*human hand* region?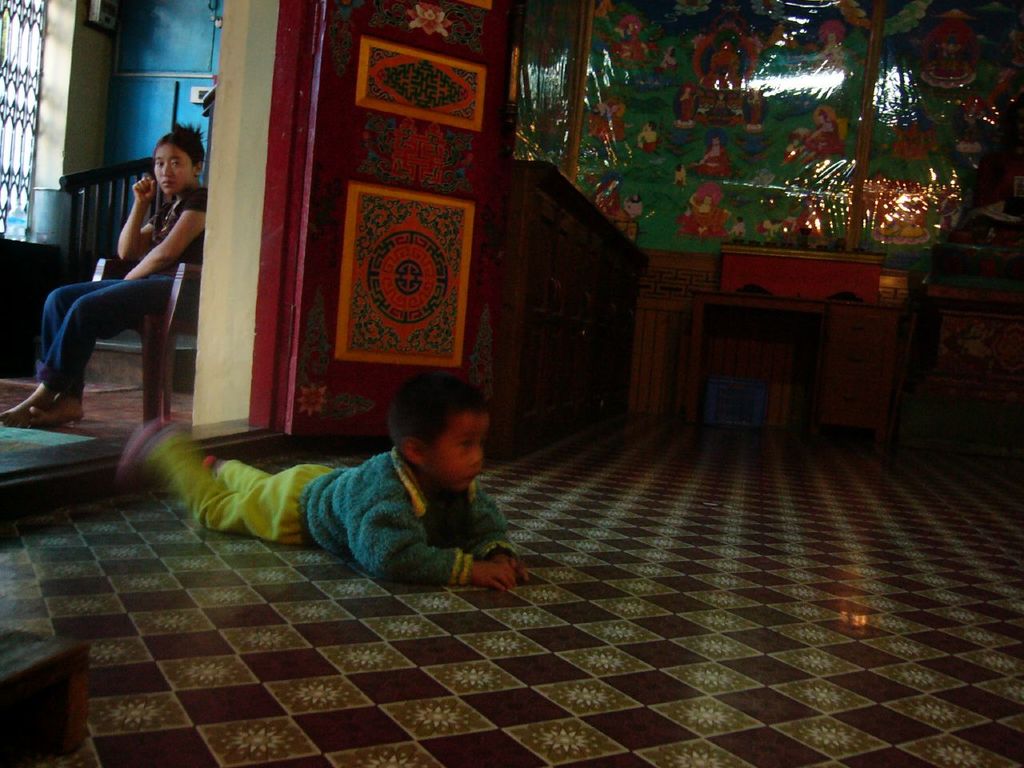
bbox=(471, 560, 518, 594)
